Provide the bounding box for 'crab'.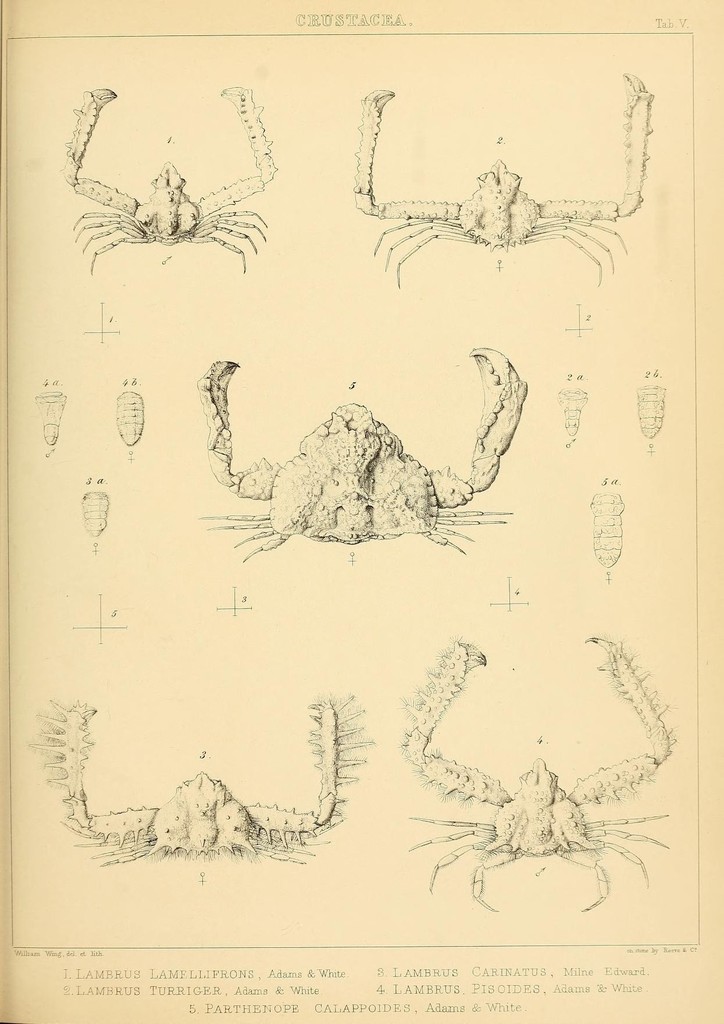
x1=193, y1=340, x2=524, y2=566.
